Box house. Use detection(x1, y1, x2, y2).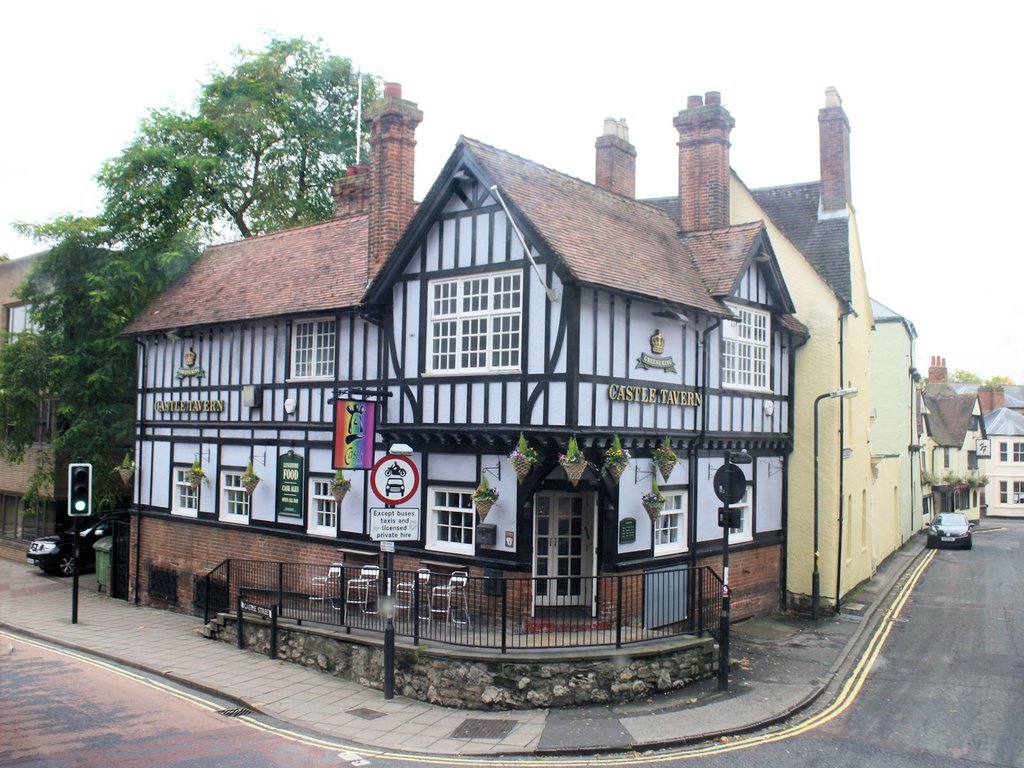
detection(925, 357, 1023, 522).
